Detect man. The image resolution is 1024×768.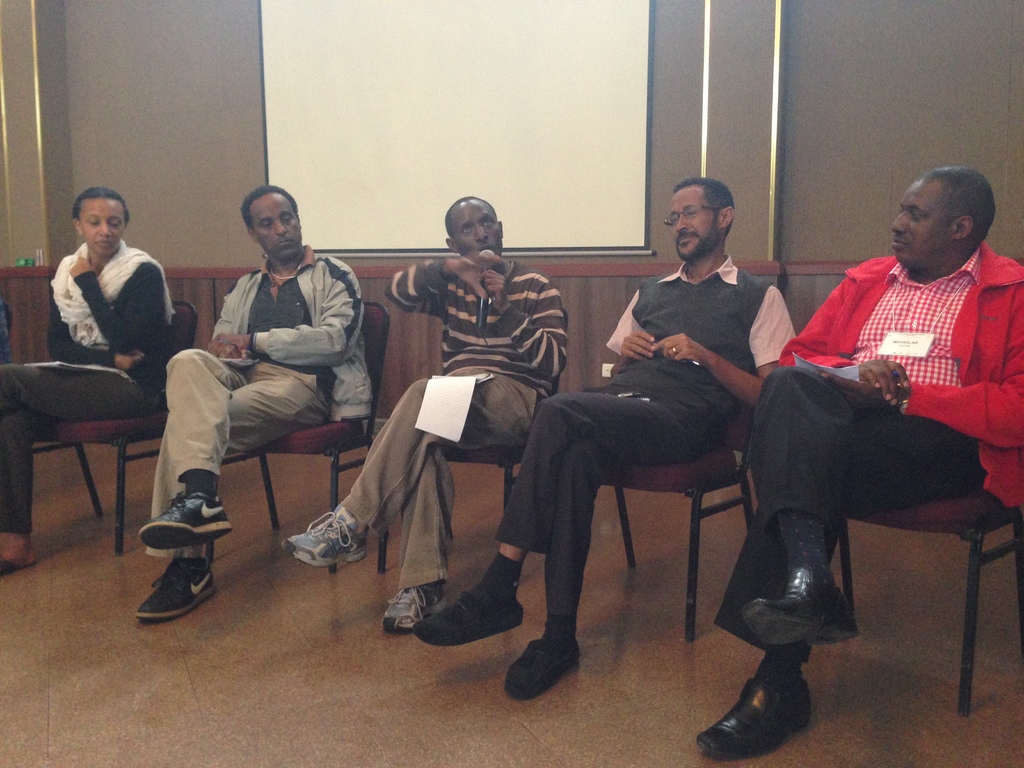
<box>128,185,376,628</box>.
